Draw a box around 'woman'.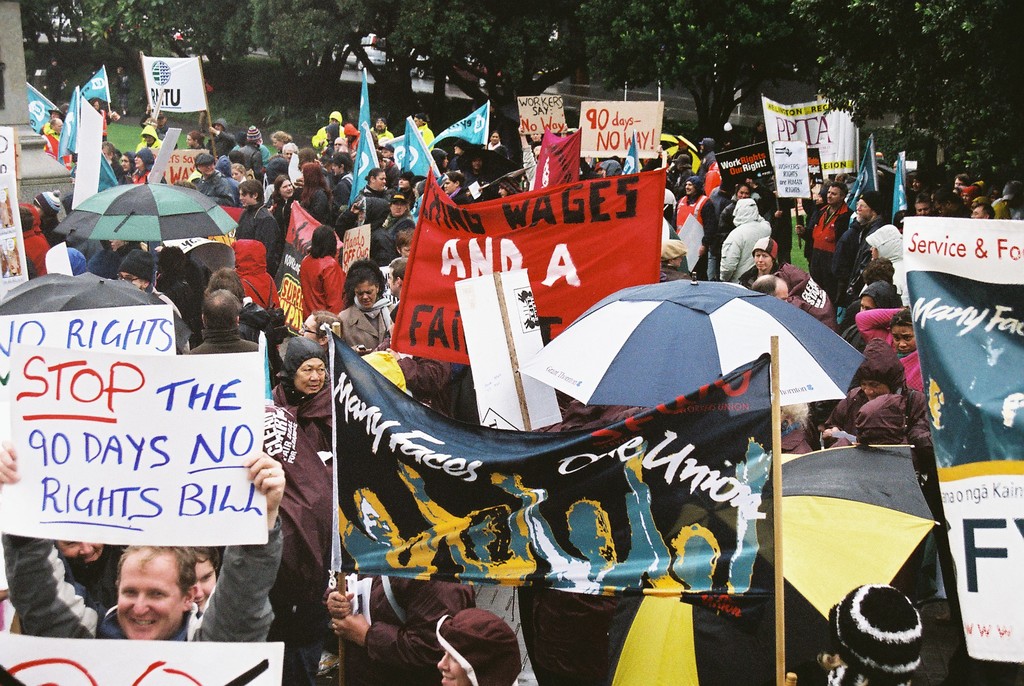
locate(335, 260, 394, 353).
